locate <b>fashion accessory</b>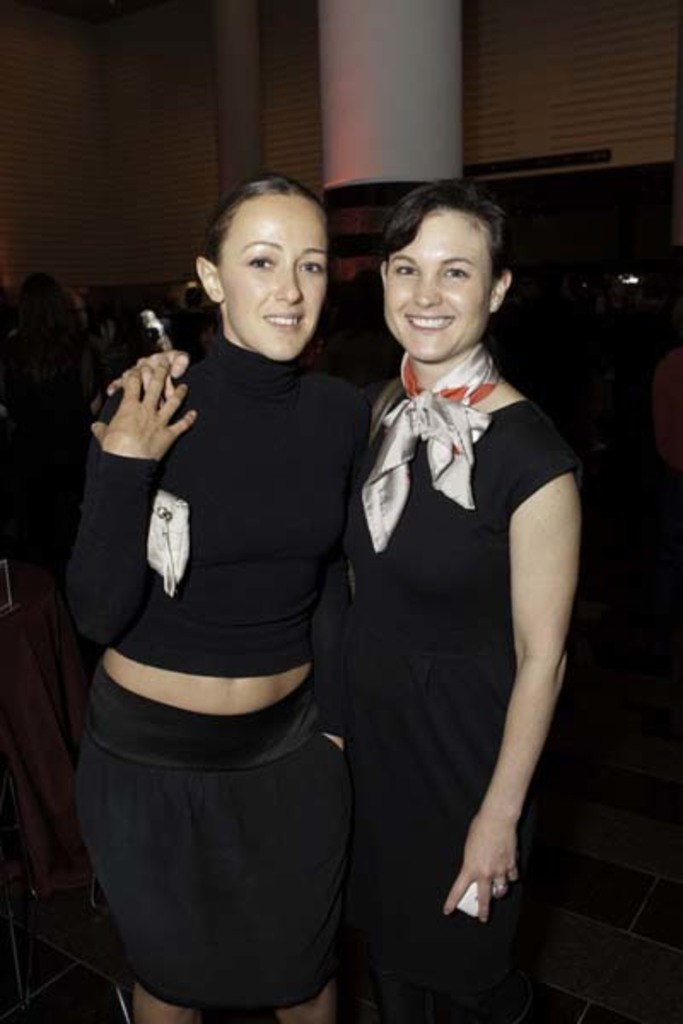
(142,485,183,591)
